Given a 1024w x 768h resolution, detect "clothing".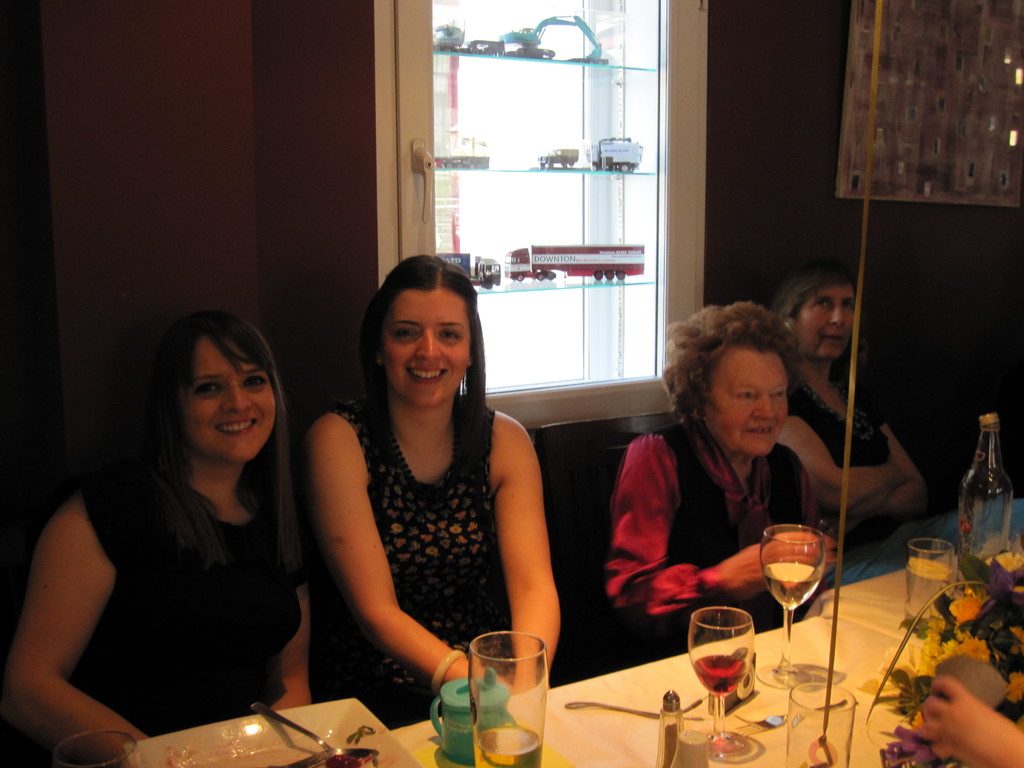
detection(613, 416, 818, 676).
